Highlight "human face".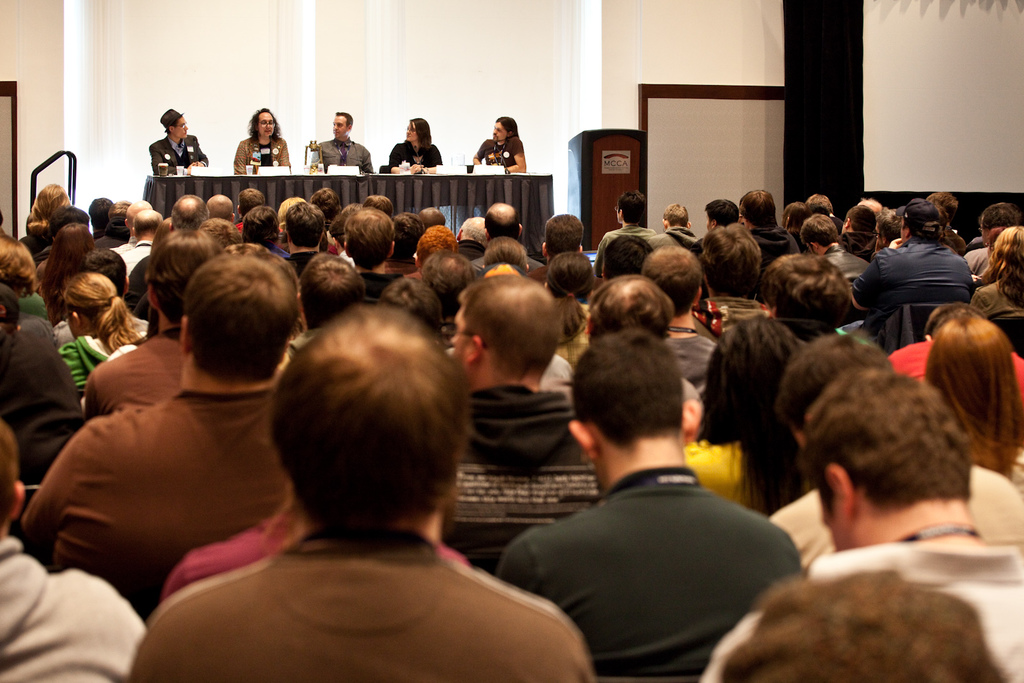
Highlighted region: pyautogui.locateOnScreen(406, 124, 419, 140).
